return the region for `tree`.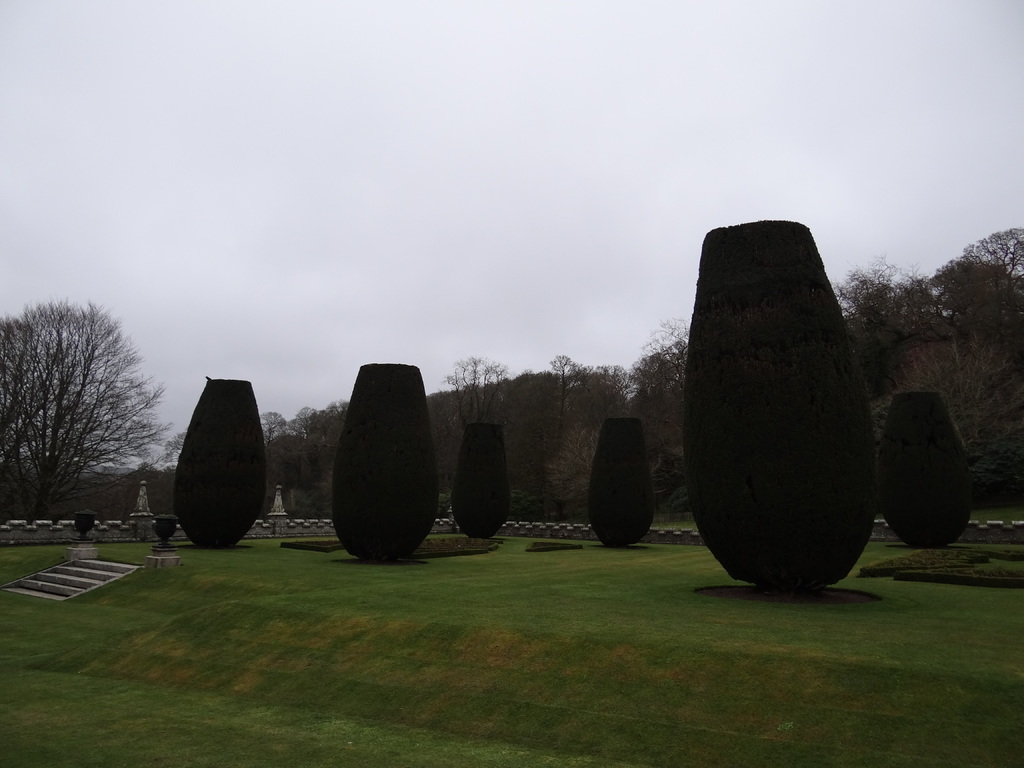
[431, 353, 510, 420].
